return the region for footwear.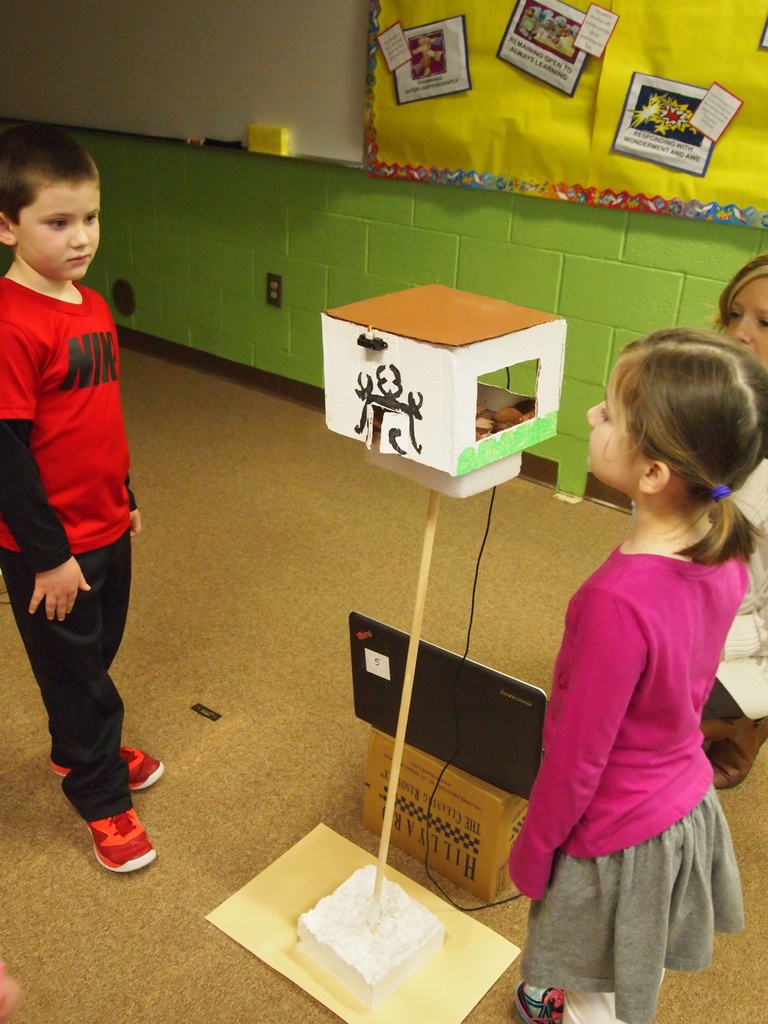
box=[63, 792, 147, 876].
